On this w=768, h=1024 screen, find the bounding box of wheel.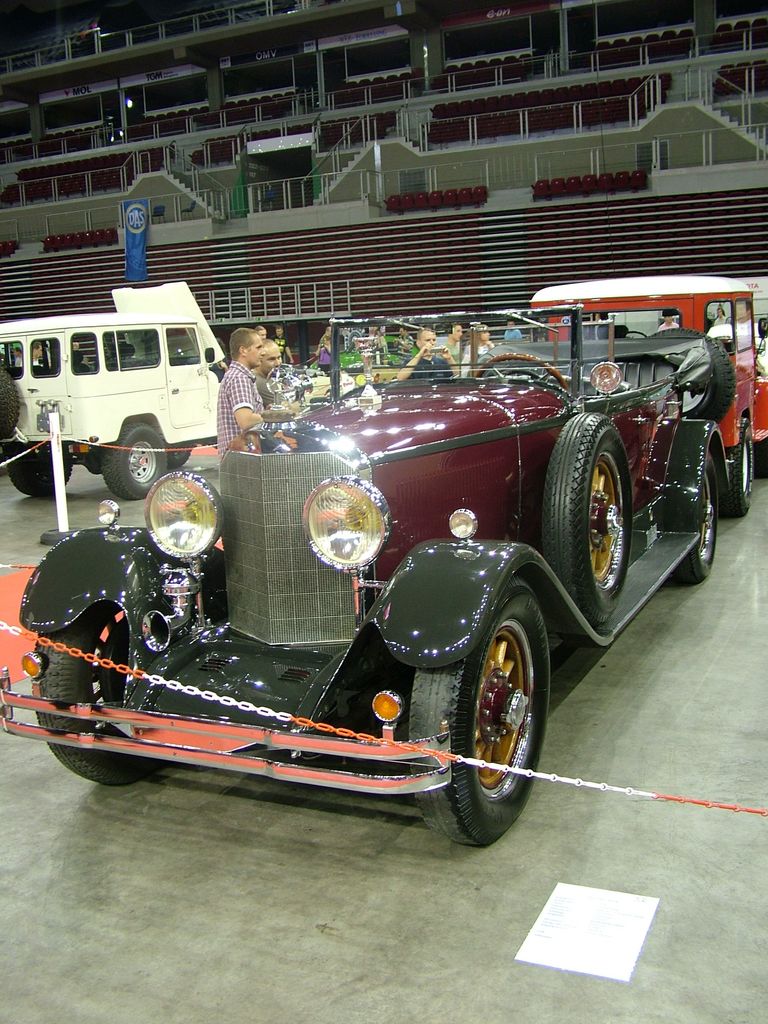
Bounding box: (x1=102, y1=420, x2=169, y2=501).
